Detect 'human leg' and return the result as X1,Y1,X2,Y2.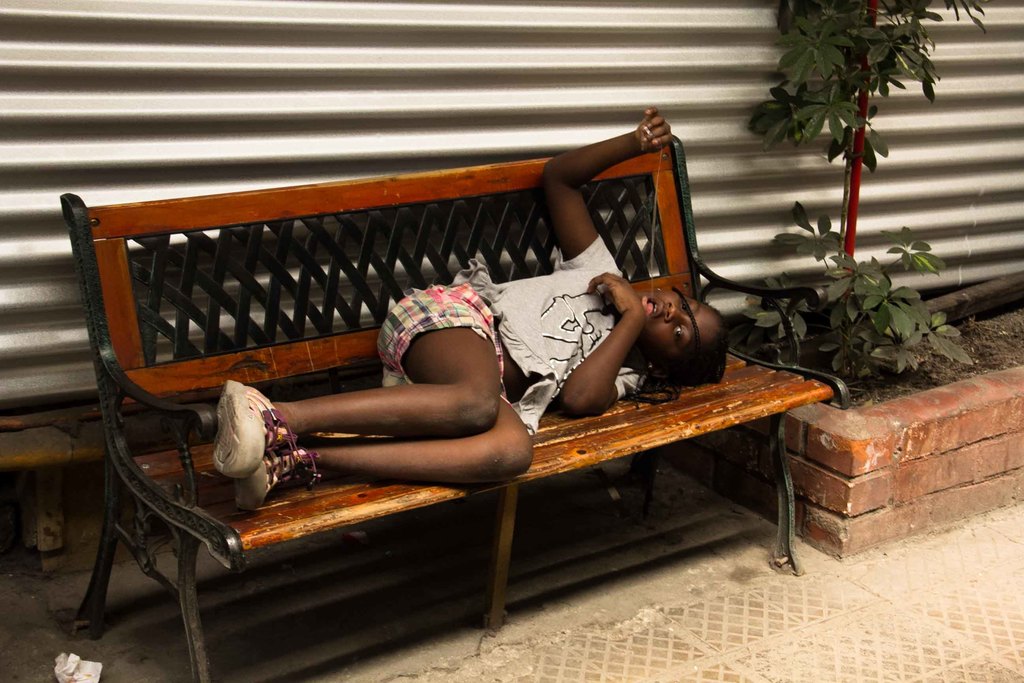
209,285,506,478.
